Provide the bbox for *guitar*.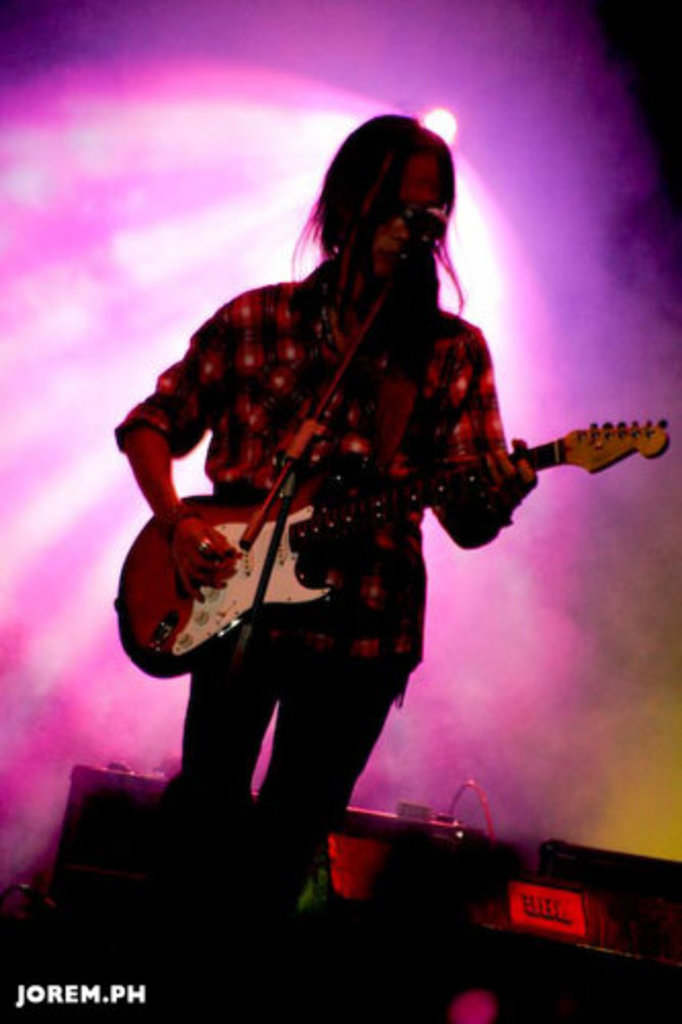
pyautogui.locateOnScreen(100, 403, 664, 684).
